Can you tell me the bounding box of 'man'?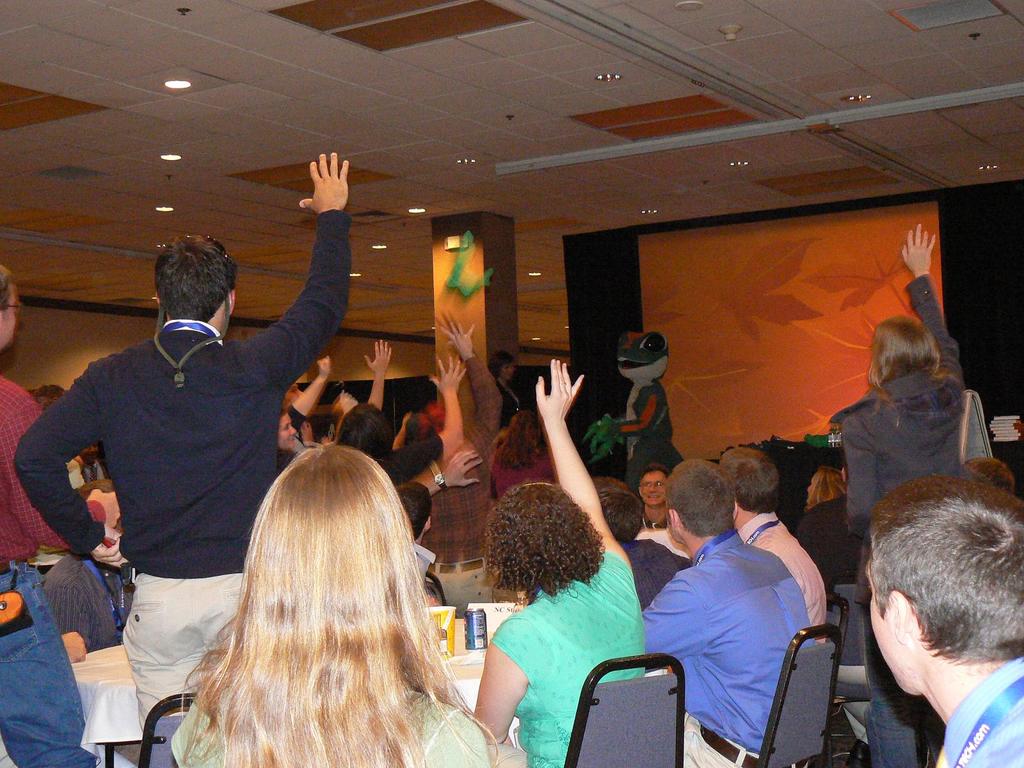
x1=599, y1=472, x2=684, y2=602.
